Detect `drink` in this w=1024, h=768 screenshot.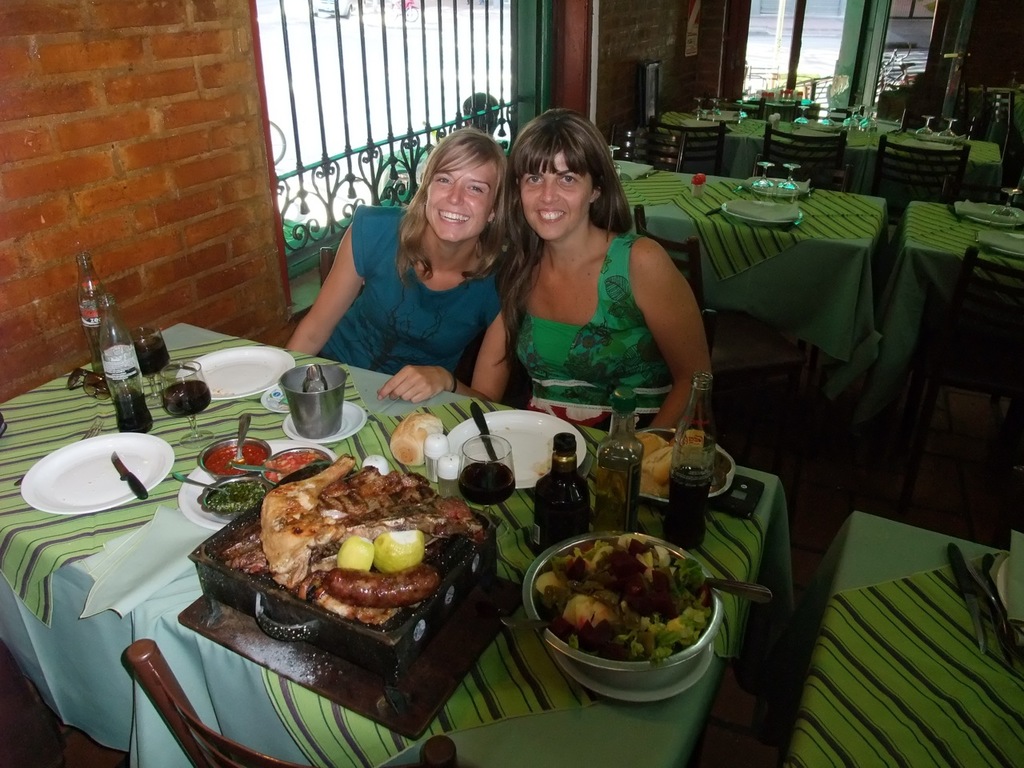
Detection: box=[111, 381, 154, 431].
